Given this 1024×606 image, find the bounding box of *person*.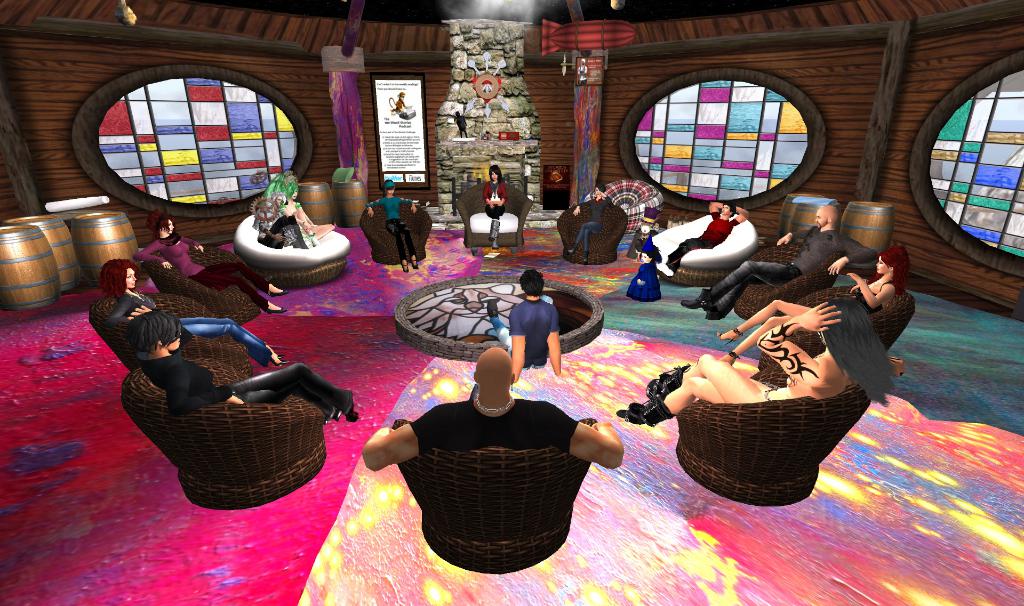
left=720, top=245, right=913, bottom=361.
